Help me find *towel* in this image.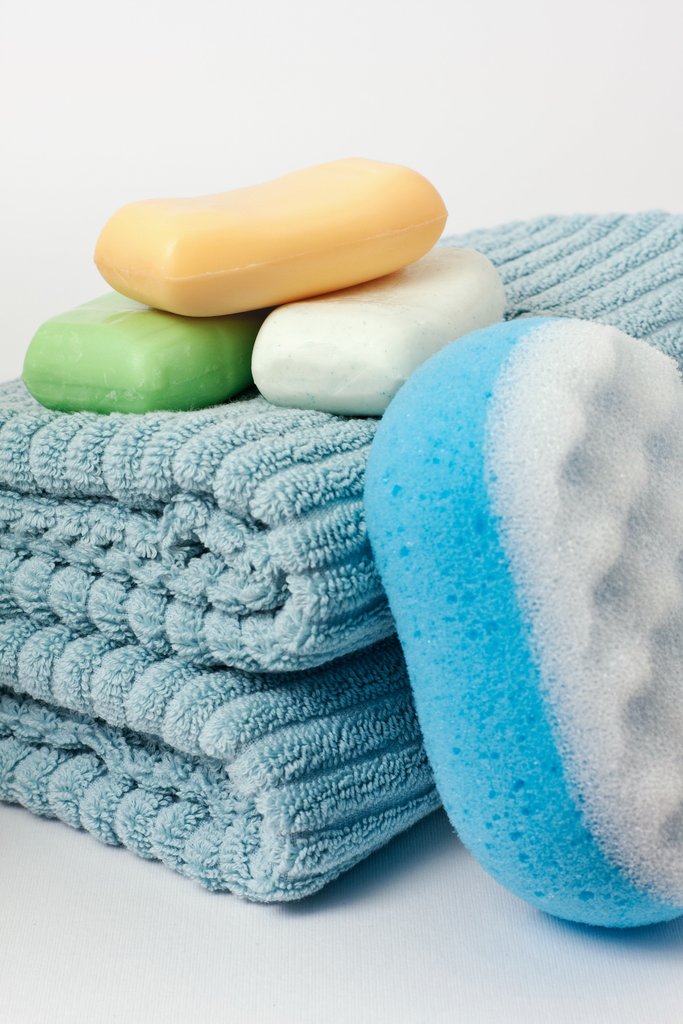
Found it: [0,207,682,671].
